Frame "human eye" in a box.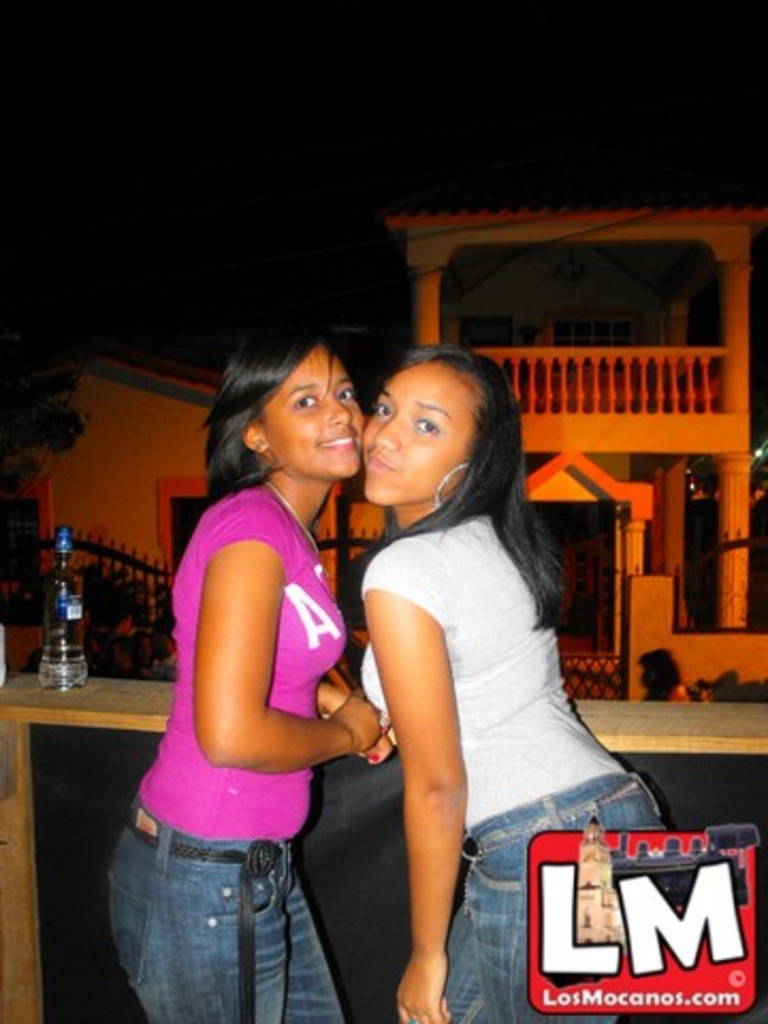
rect(416, 418, 442, 433).
